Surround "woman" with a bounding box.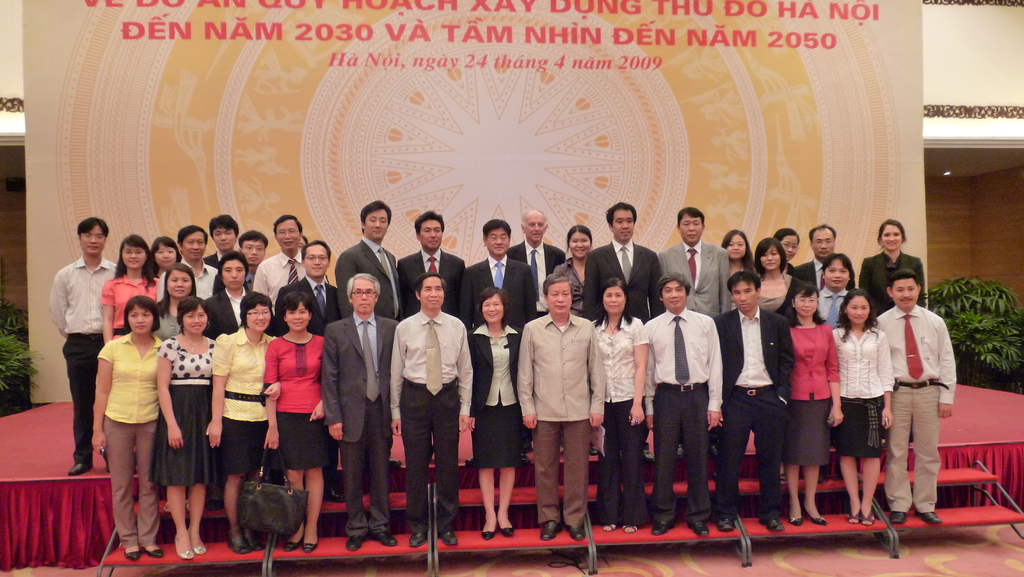
pyautogui.locateOnScreen(465, 282, 527, 536).
